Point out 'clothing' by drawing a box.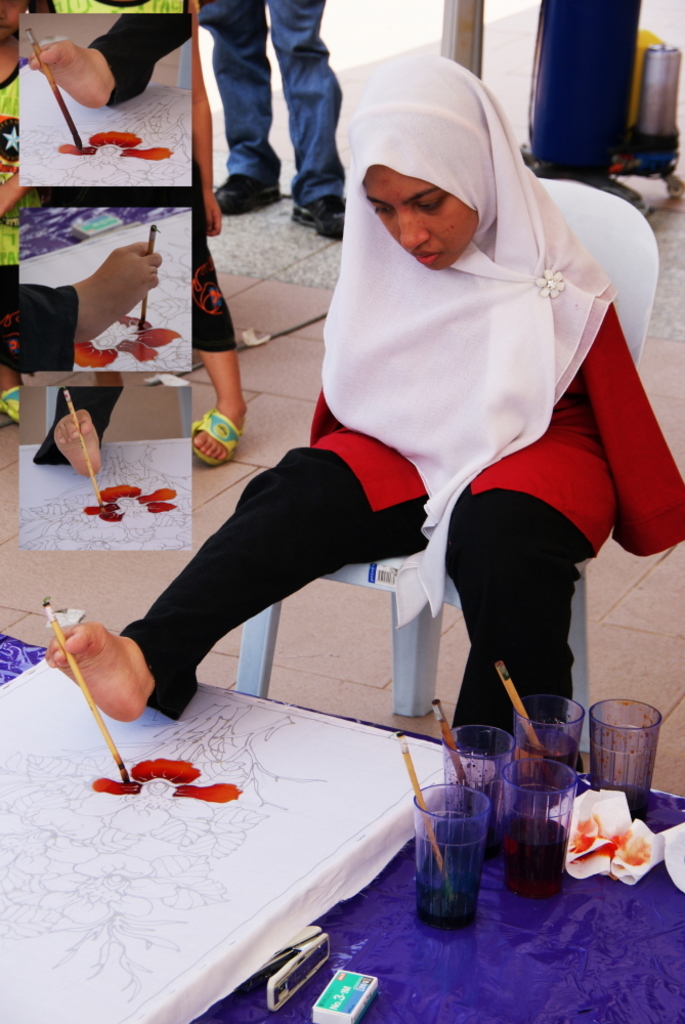
44/0/240/361.
